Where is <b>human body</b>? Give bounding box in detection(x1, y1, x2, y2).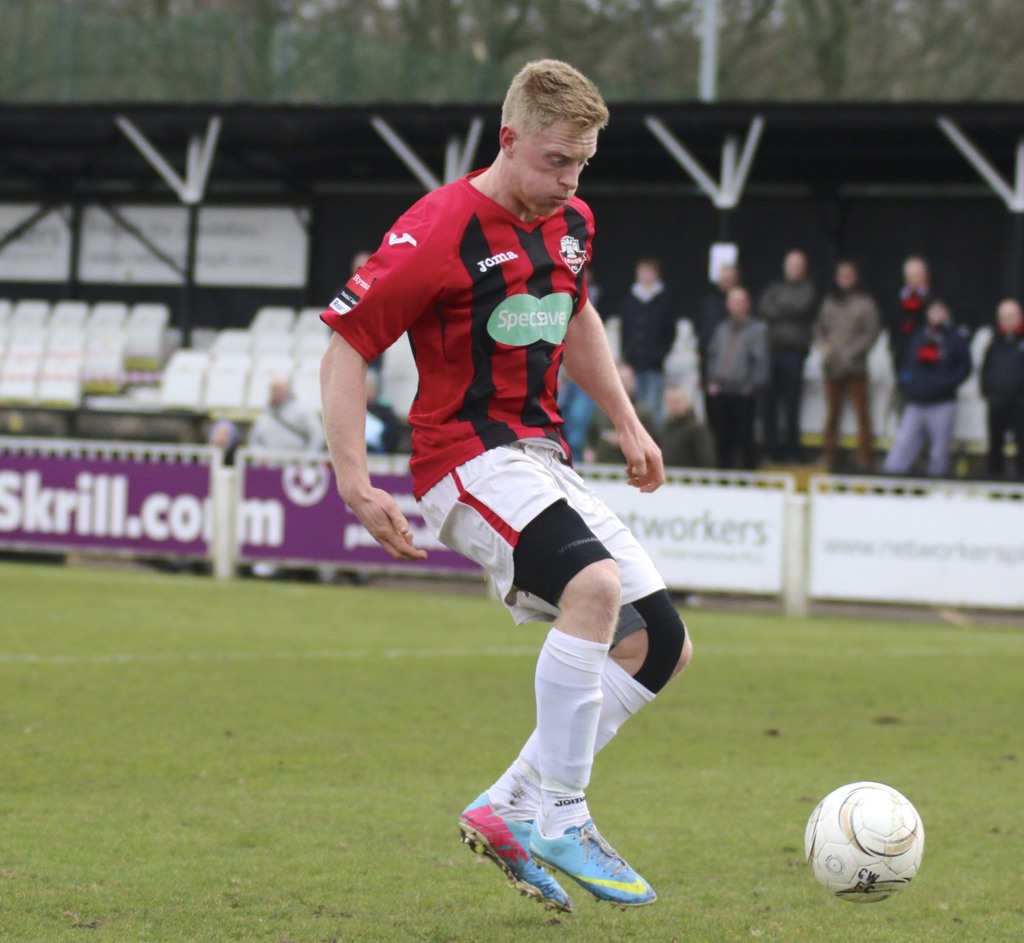
detection(549, 345, 621, 463).
